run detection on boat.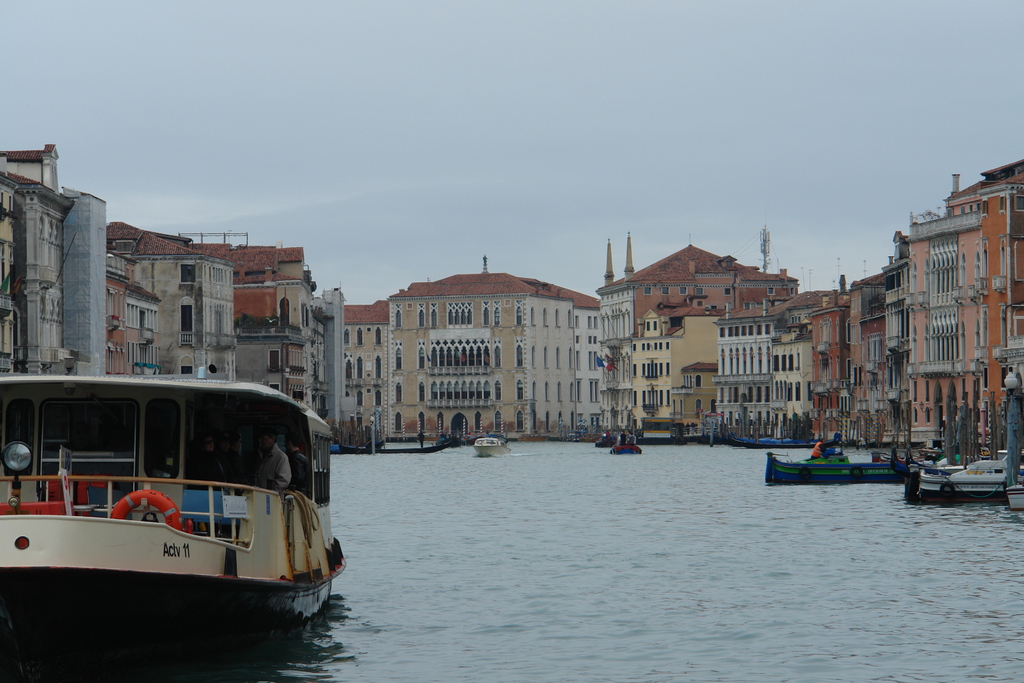
Result: left=8, top=336, right=359, bottom=638.
